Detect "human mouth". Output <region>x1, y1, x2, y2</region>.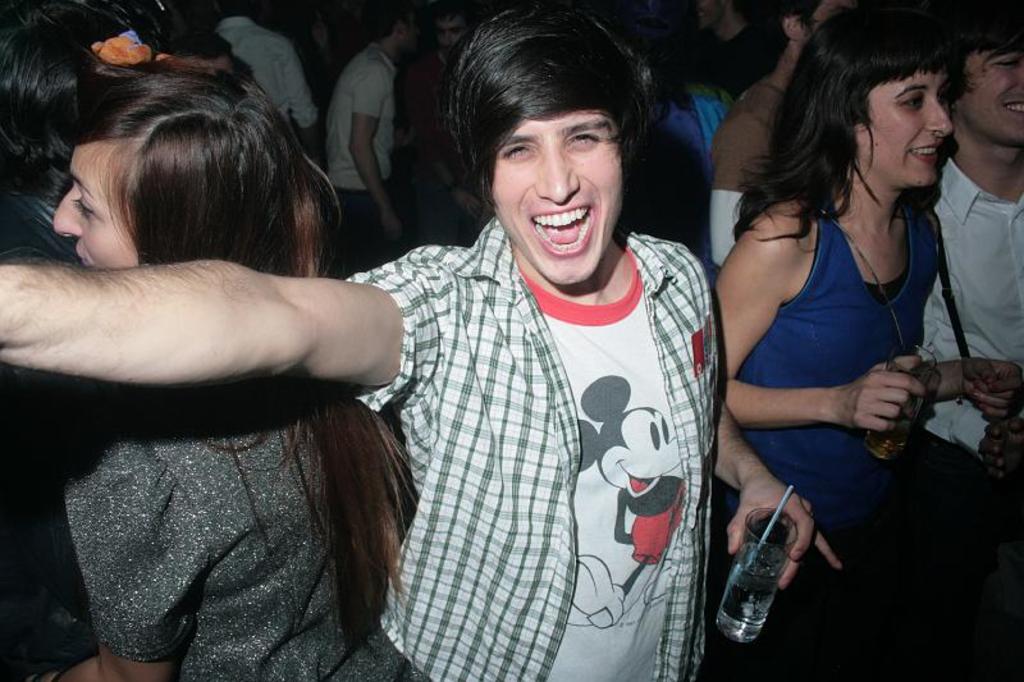
<region>996, 96, 1023, 118</region>.
